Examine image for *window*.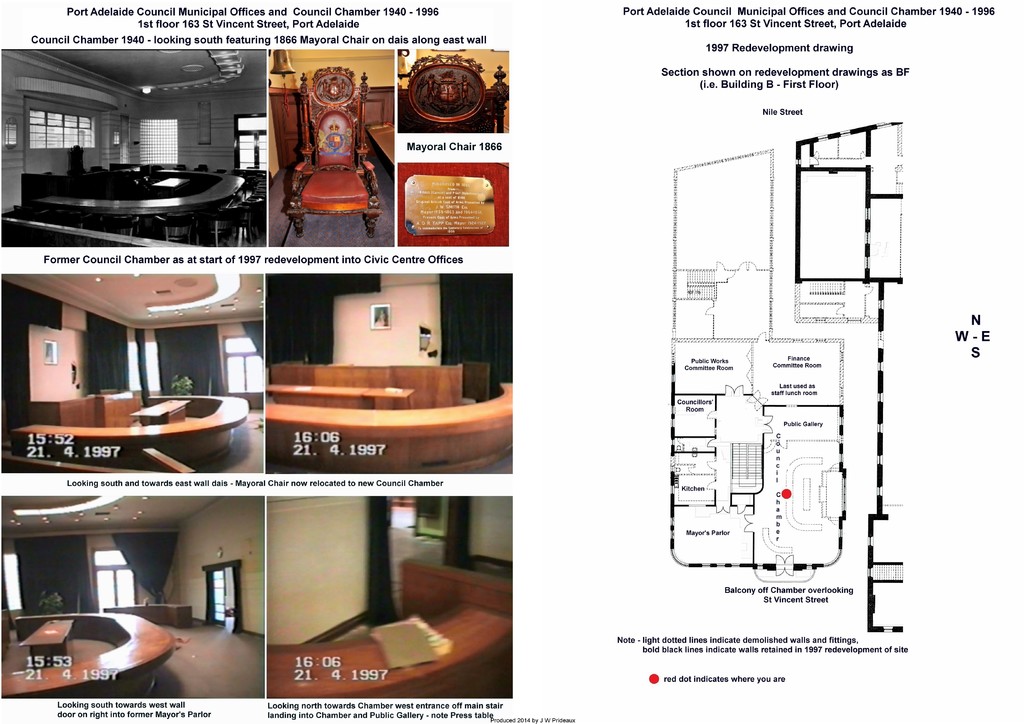
Examination result: box=[28, 108, 94, 152].
